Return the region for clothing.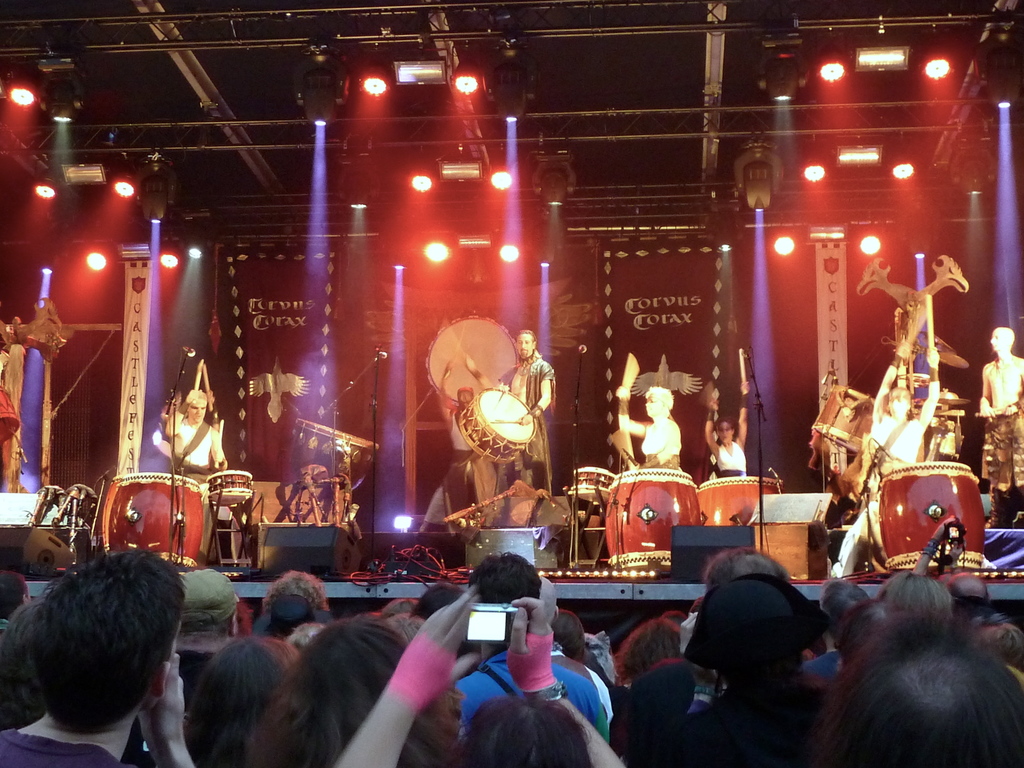
[802,648,842,677].
